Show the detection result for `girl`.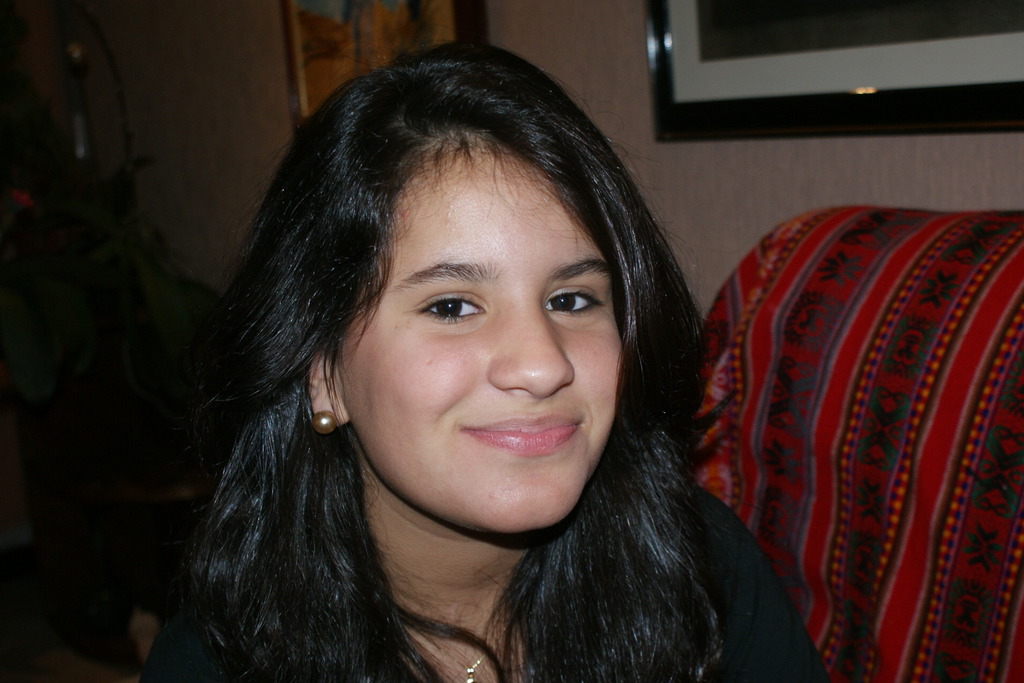
[left=136, top=40, right=830, bottom=682].
